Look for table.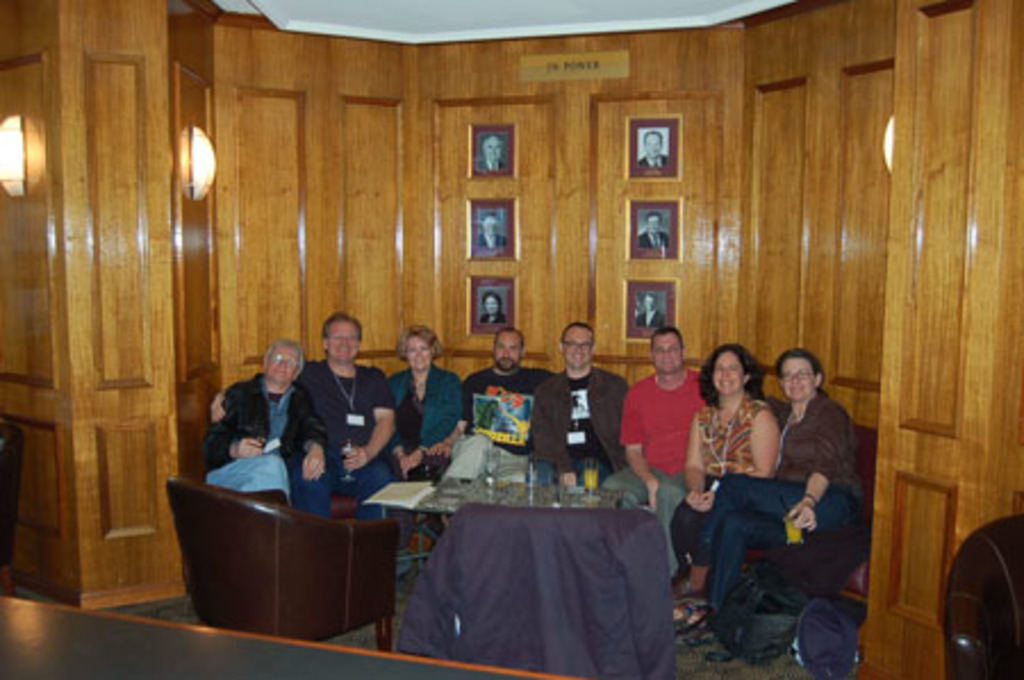
Found: select_region(375, 443, 687, 673).
